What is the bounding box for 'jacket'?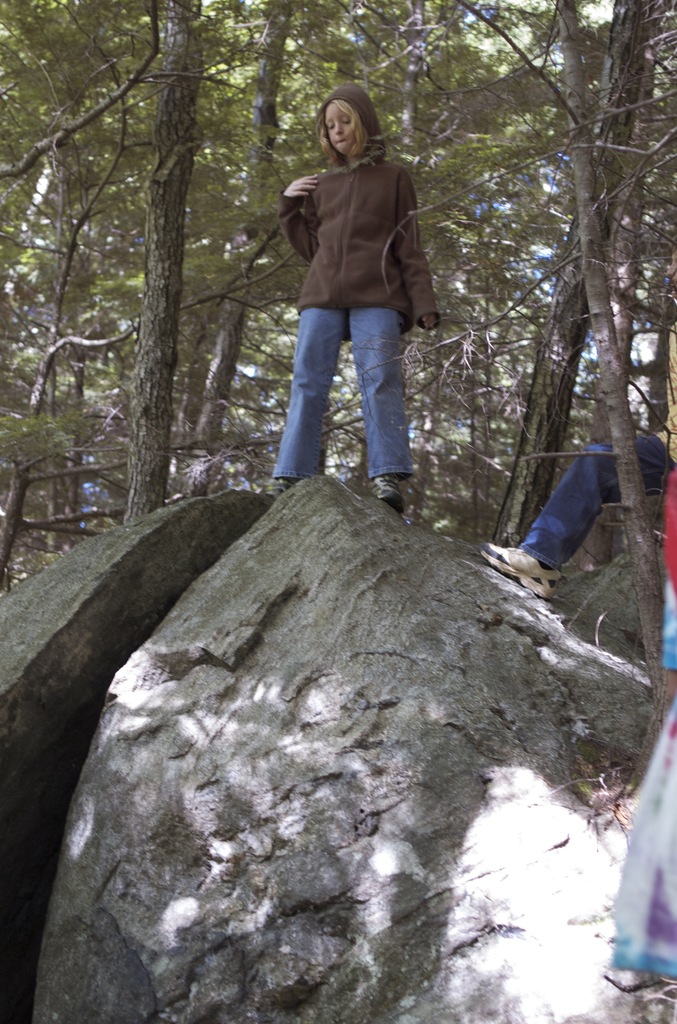
rect(277, 139, 434, 335).
